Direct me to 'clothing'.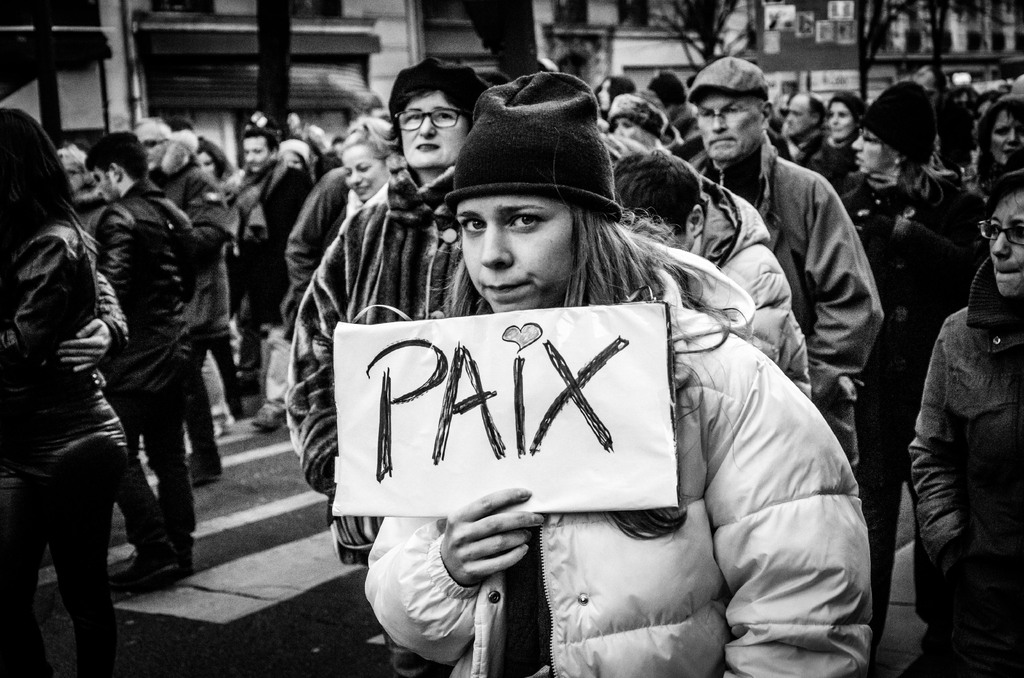
Direction: detection(72, 183, 101, 234).
